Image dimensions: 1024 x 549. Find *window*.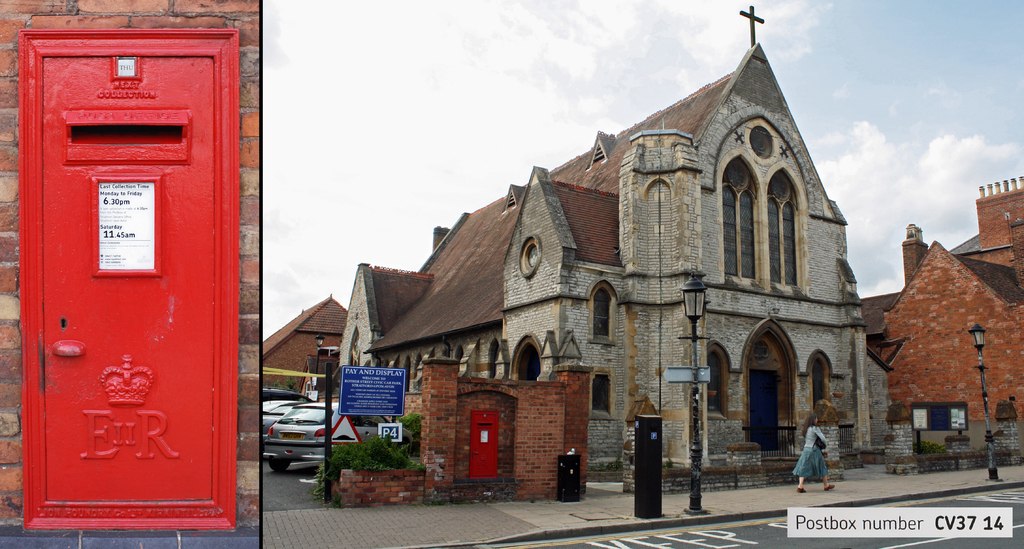
(593, 374, 611, 414).
